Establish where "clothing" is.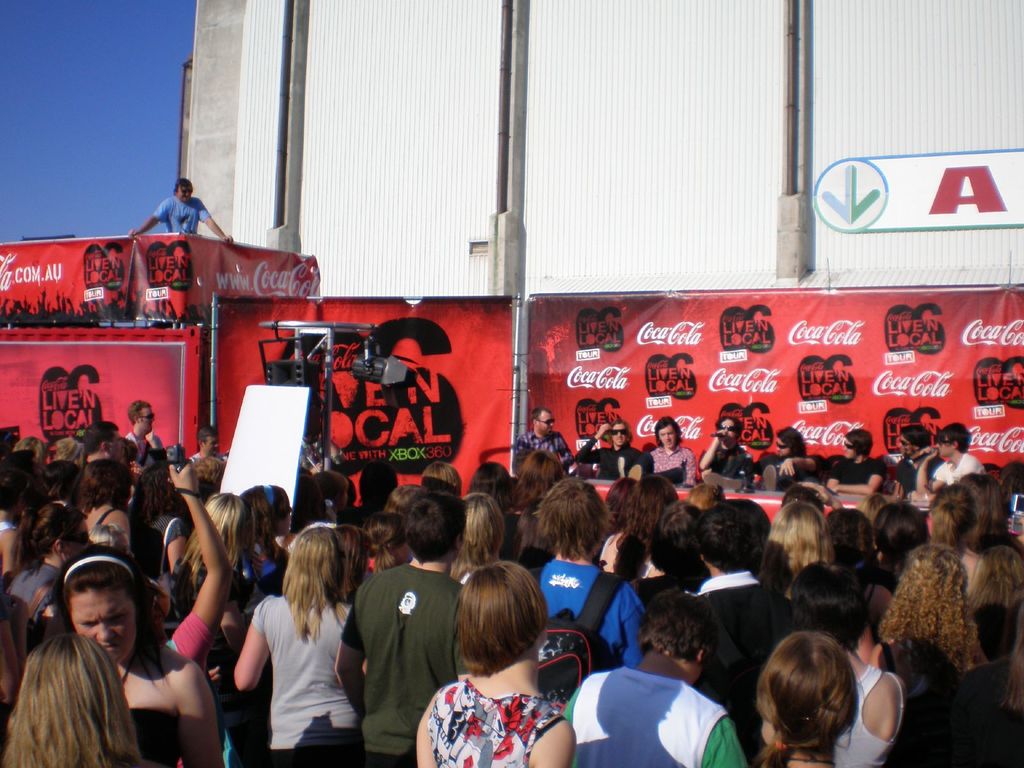
Established at (left=123, top=707, right=181, bottom=767).
